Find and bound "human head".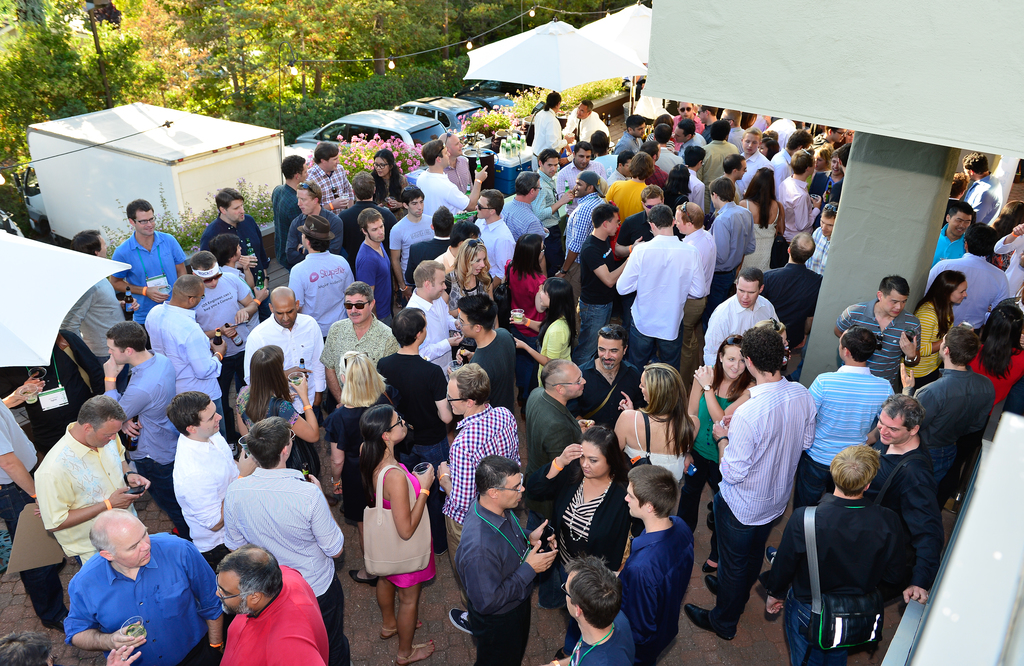
Bound: bbox=[721, 152, 749, 180].
